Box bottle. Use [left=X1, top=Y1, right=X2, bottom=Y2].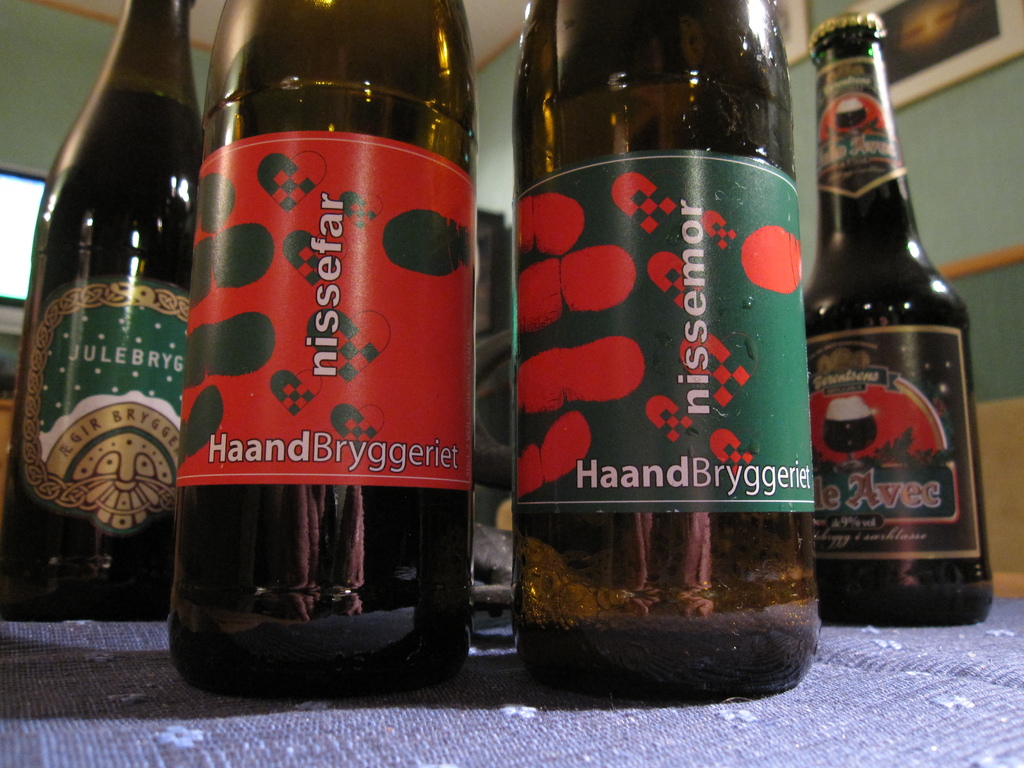
[left=166, top=0, right=474, bottom=700].
